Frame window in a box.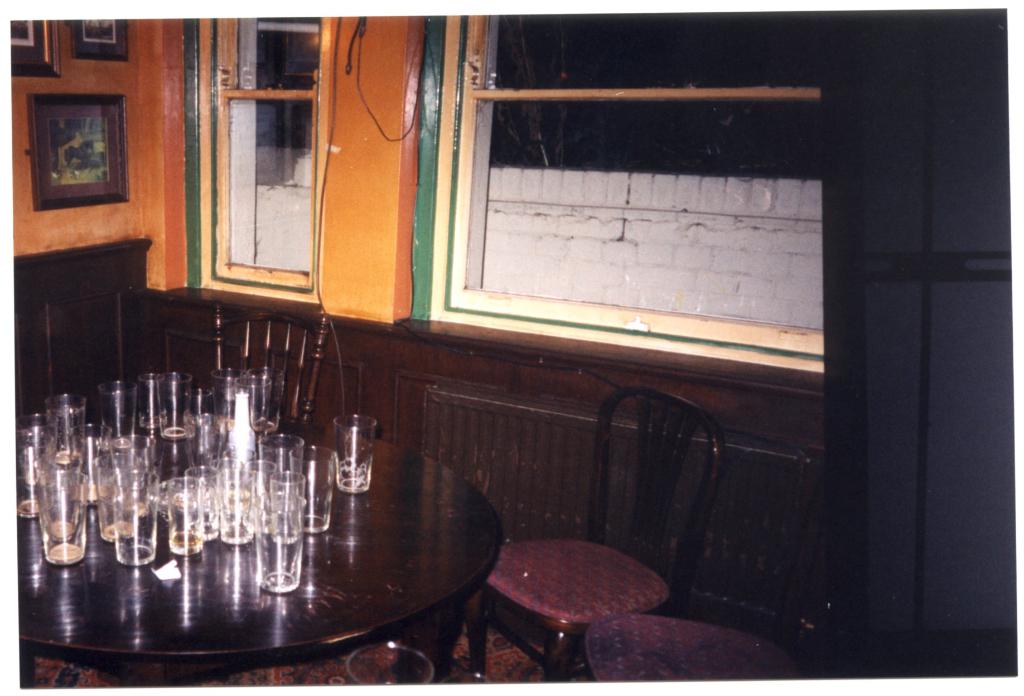
177, 9, 355, 295.
